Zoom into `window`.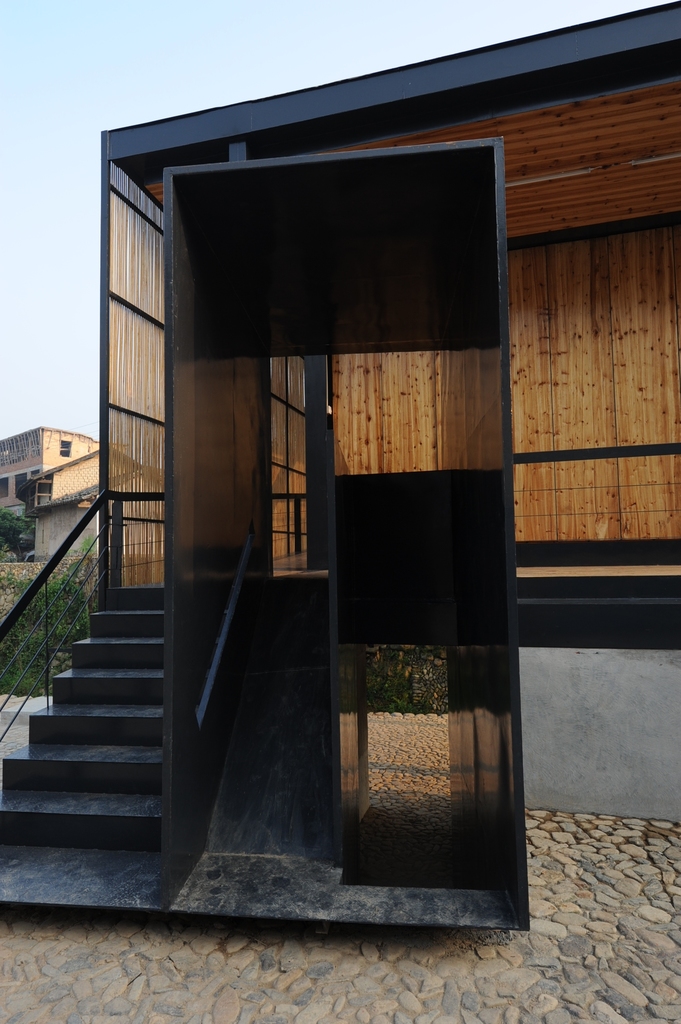
Zoom target: rect(0, 466, 9, 502).
